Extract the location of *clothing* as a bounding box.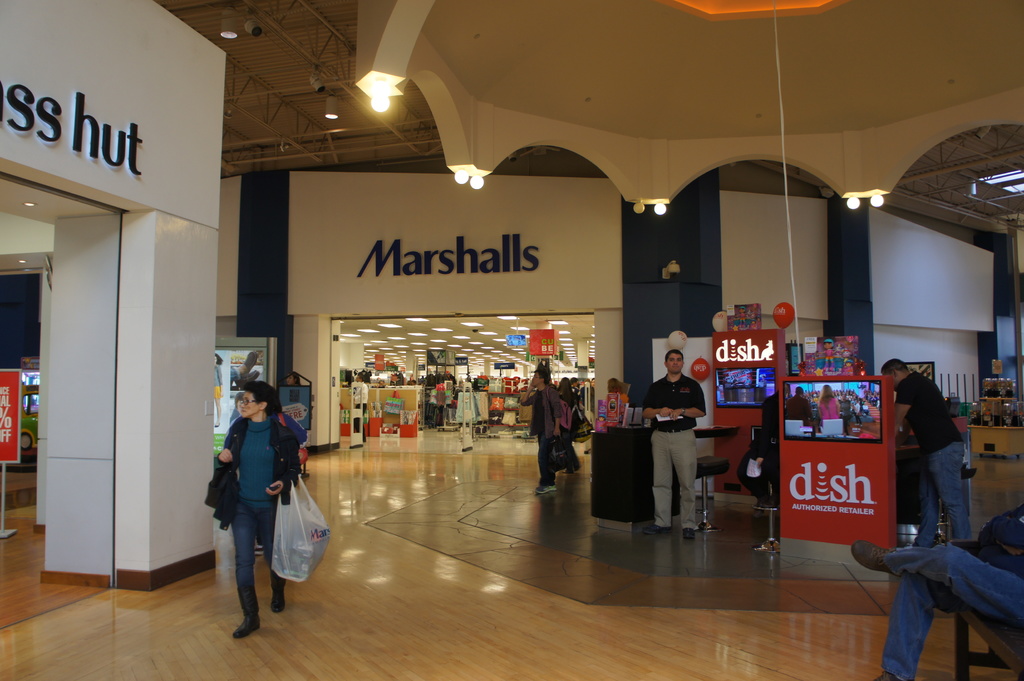
BBox(220, 406, 300, 607).
